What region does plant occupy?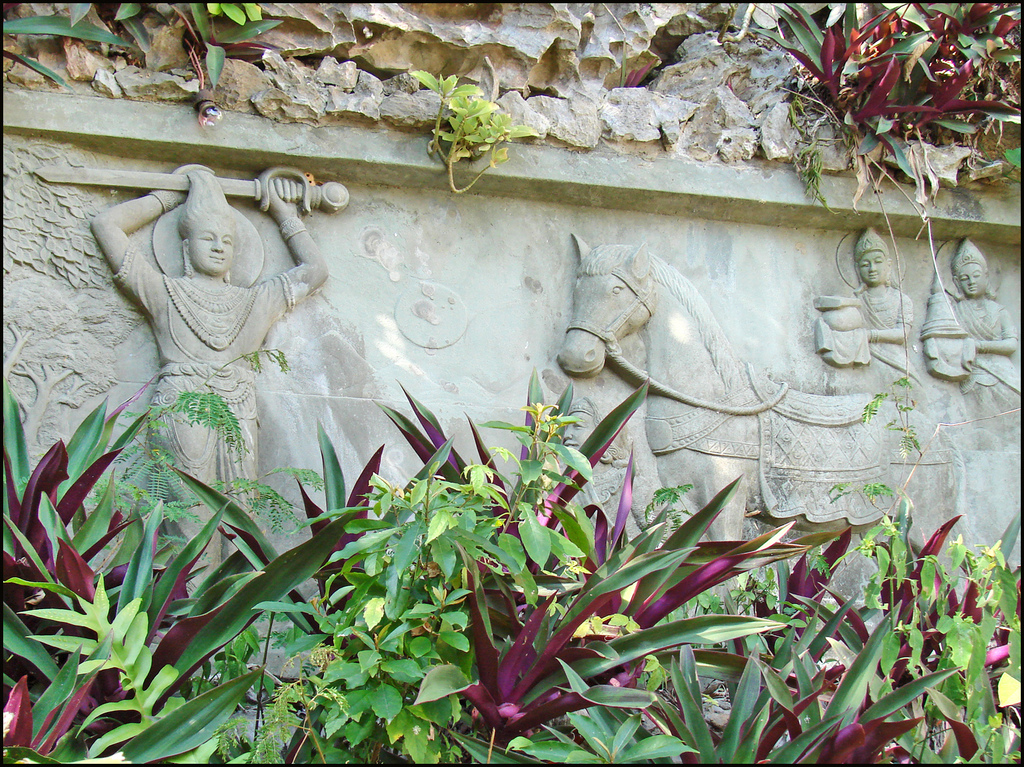
(x1=4, y1=0, x2=276, y2=89).
